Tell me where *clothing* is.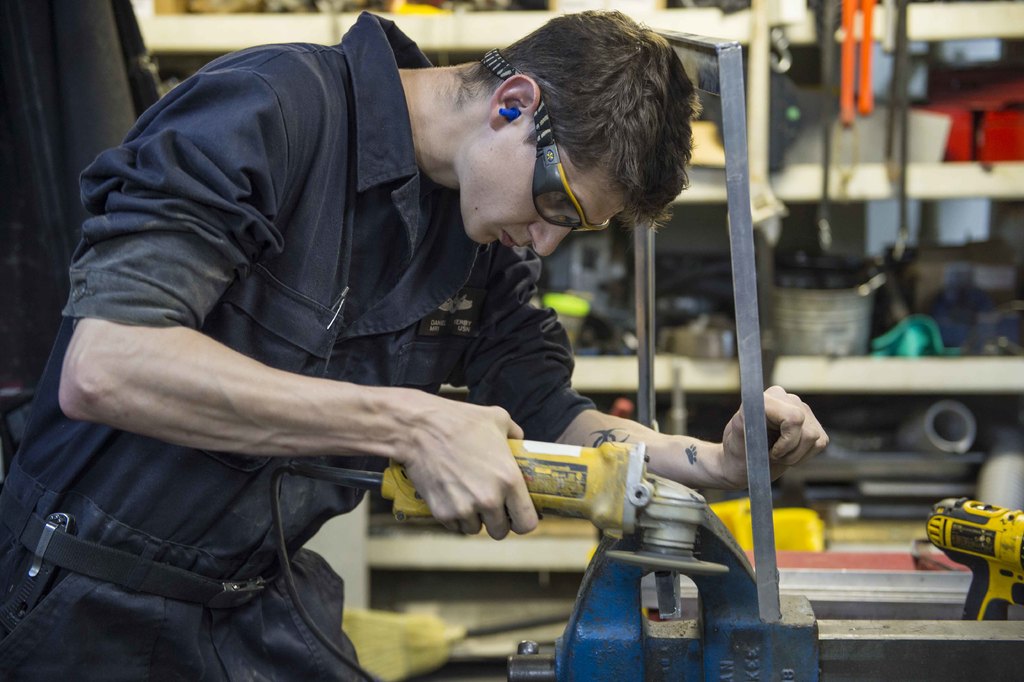
*clothing* is at pyautogui.locateOnScreen(0, 4, 597, 681).
